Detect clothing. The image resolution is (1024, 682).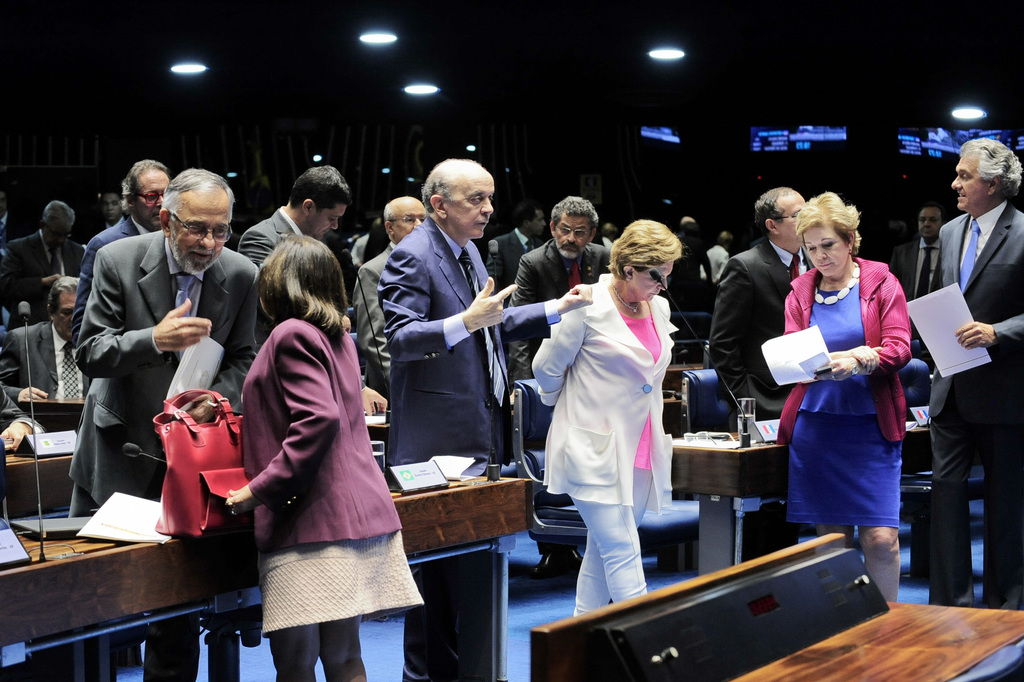
pyautogui.locateOnScreen(489, 222, 540, 296).
